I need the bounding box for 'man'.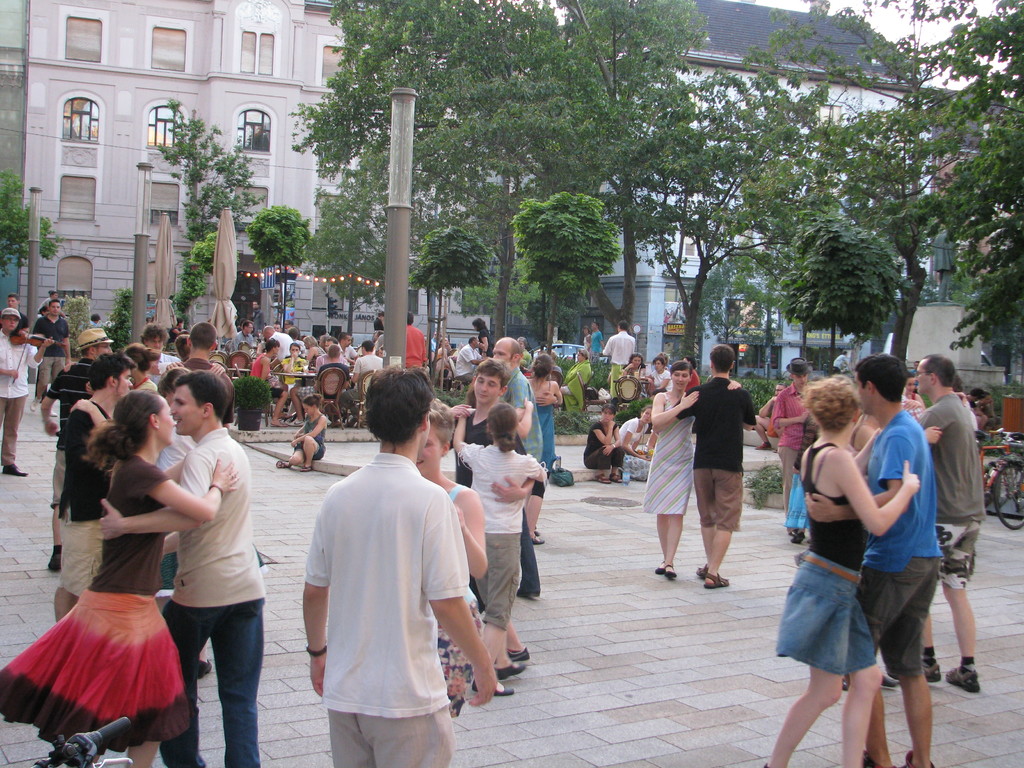
Here it is: {"x1": 54, "y1": 354, "x2": 141, "y2": 623}.
